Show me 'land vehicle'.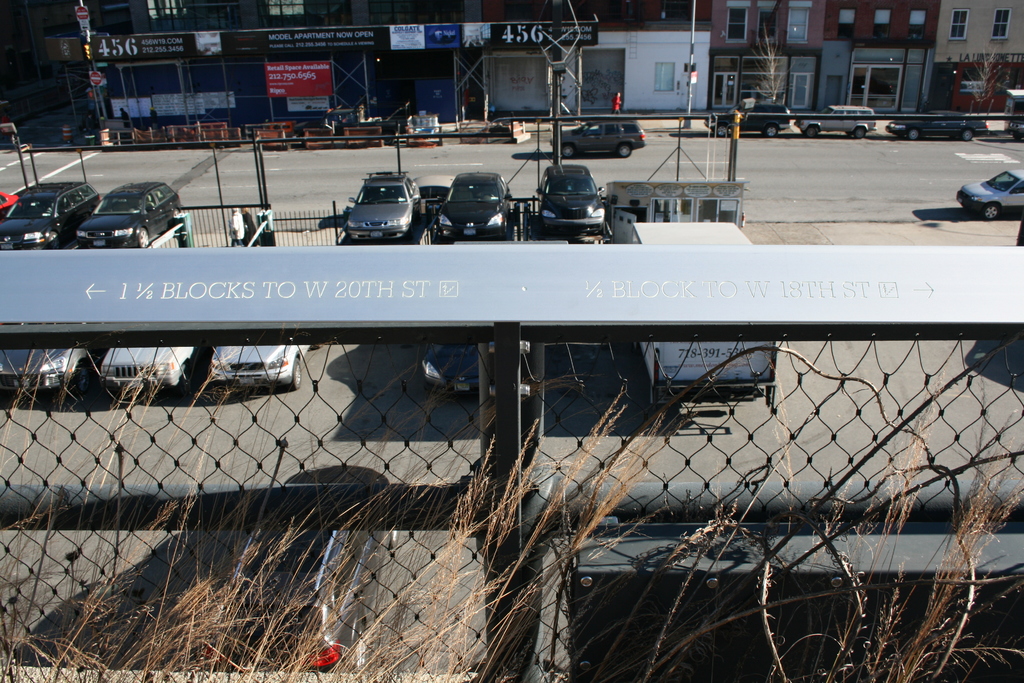
'land vehicle' is here: BBox(232, 459, 403, 672).
